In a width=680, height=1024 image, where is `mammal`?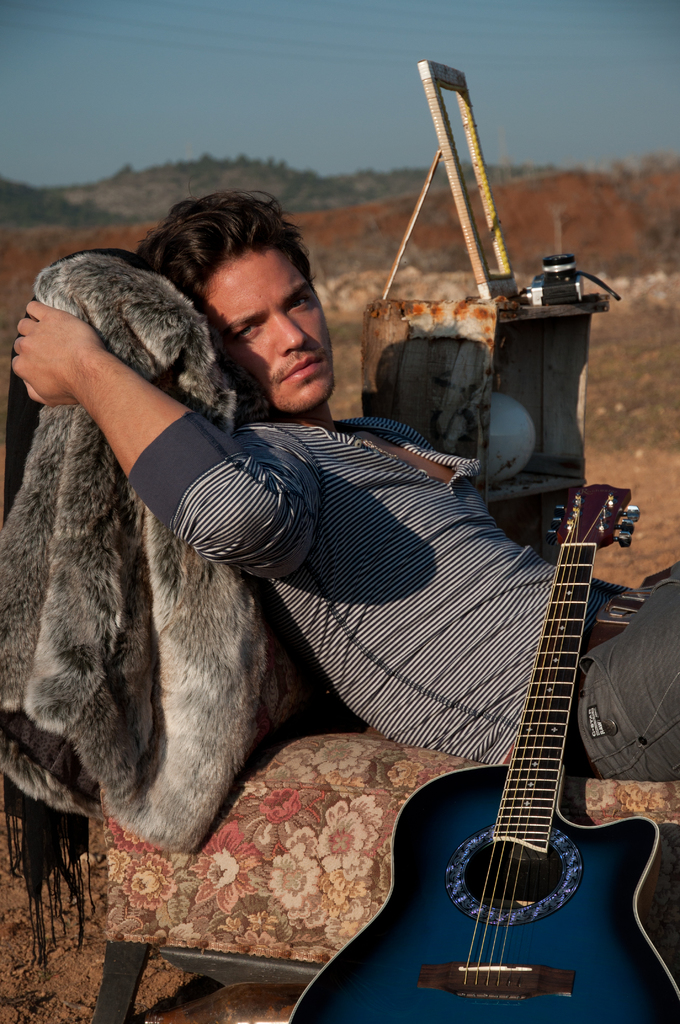
<region>6, 192, 672, 787</region>.
